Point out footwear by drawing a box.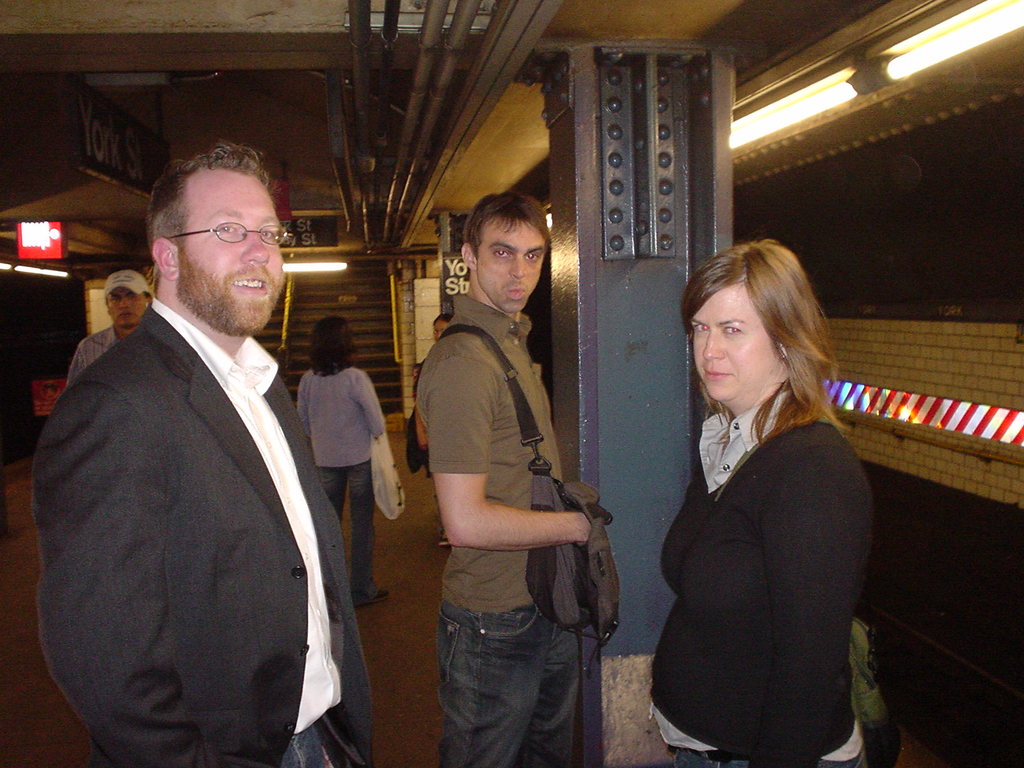
(x1=370, y1=589, x2=391, y2=604).
